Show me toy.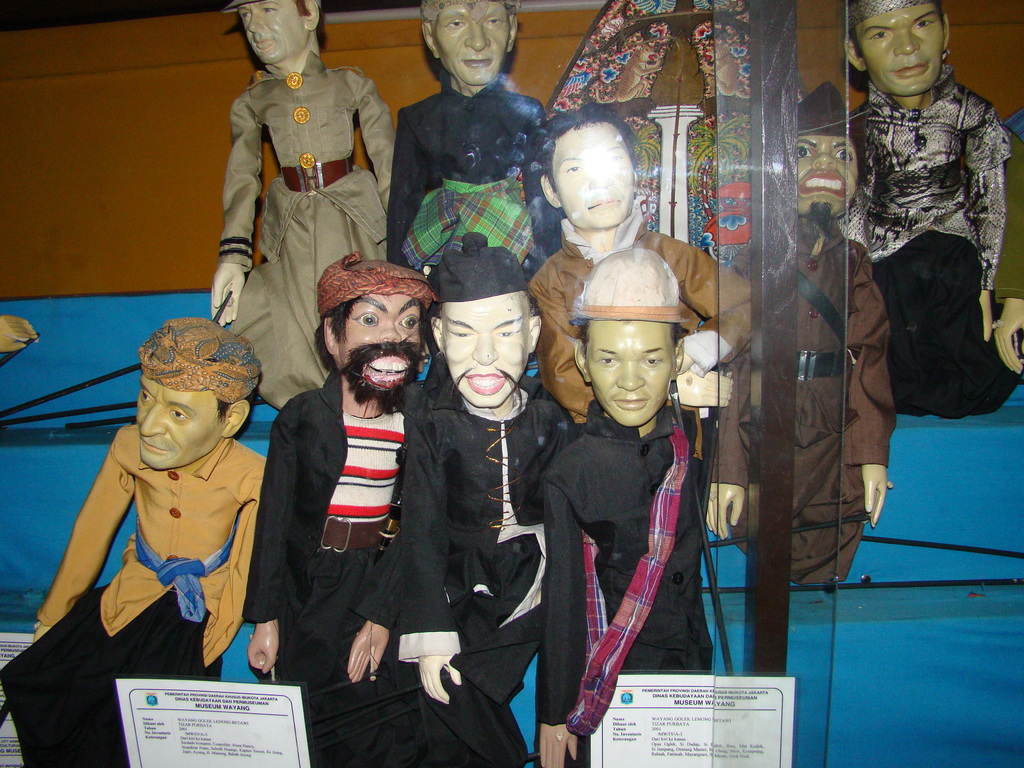
toy is here: x1=239 y1=252 x2=440 y2=767.
